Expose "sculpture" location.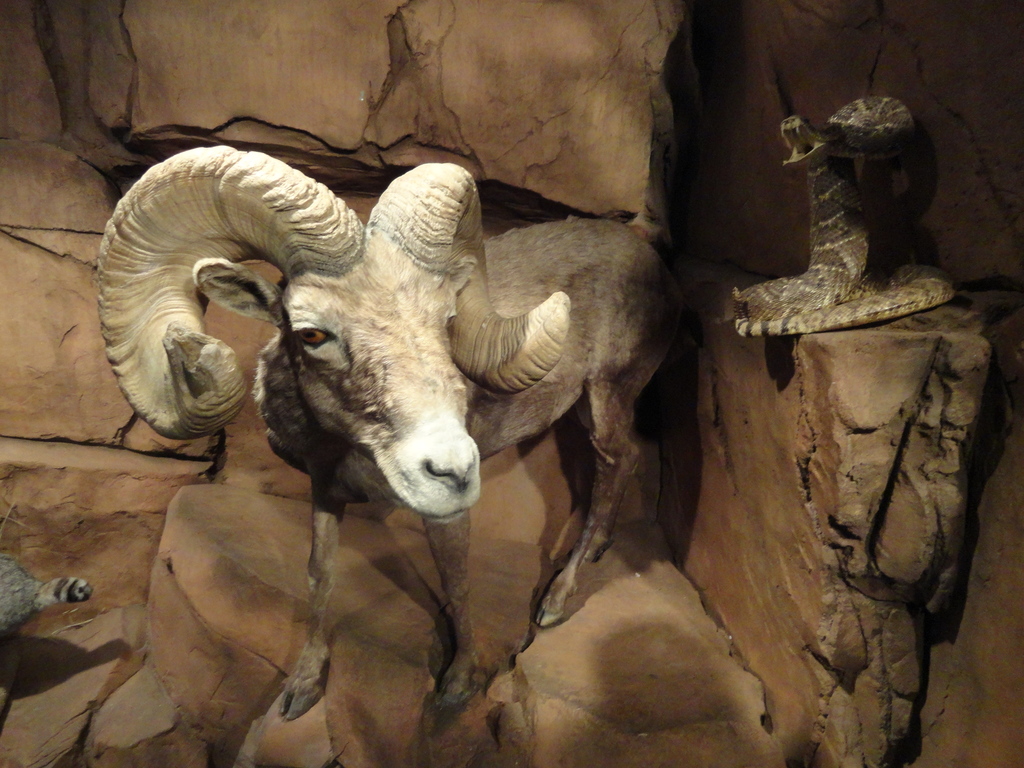
Exposed at rect(729, 89, 955, 342).
